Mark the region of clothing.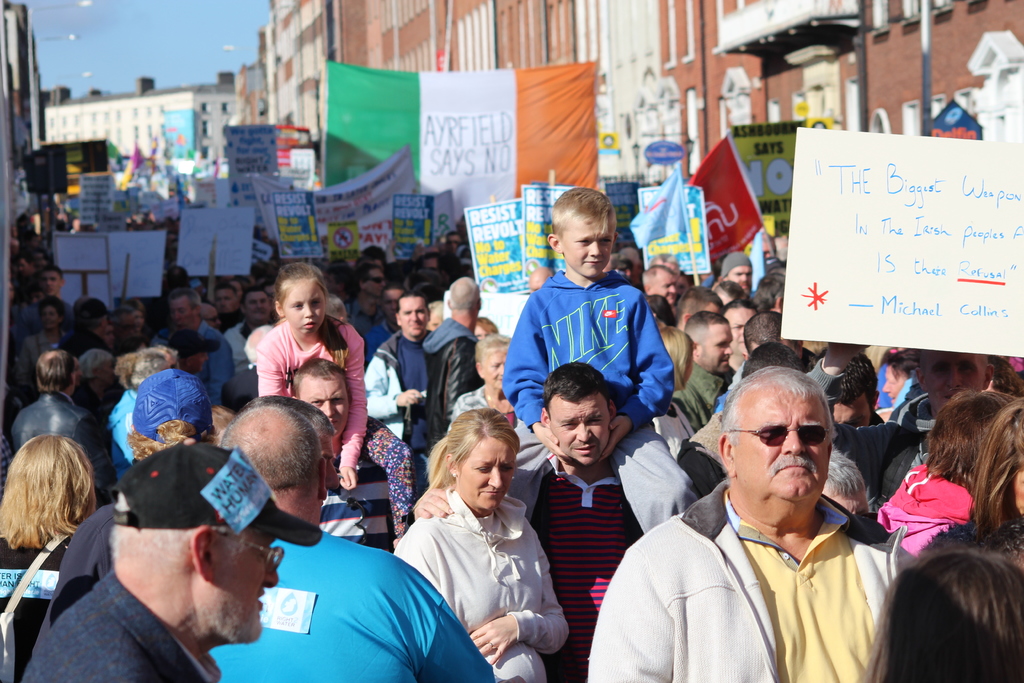
Region: crop(41, 504, 491, 680).
